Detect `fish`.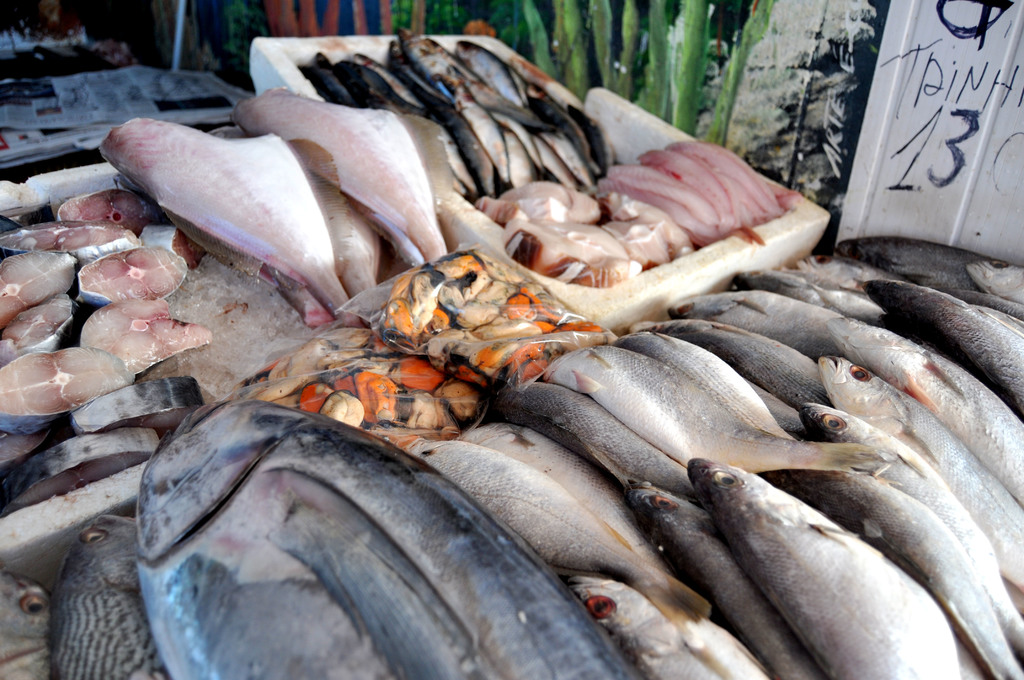
Detected at region(815, 350, 1023, 587).
